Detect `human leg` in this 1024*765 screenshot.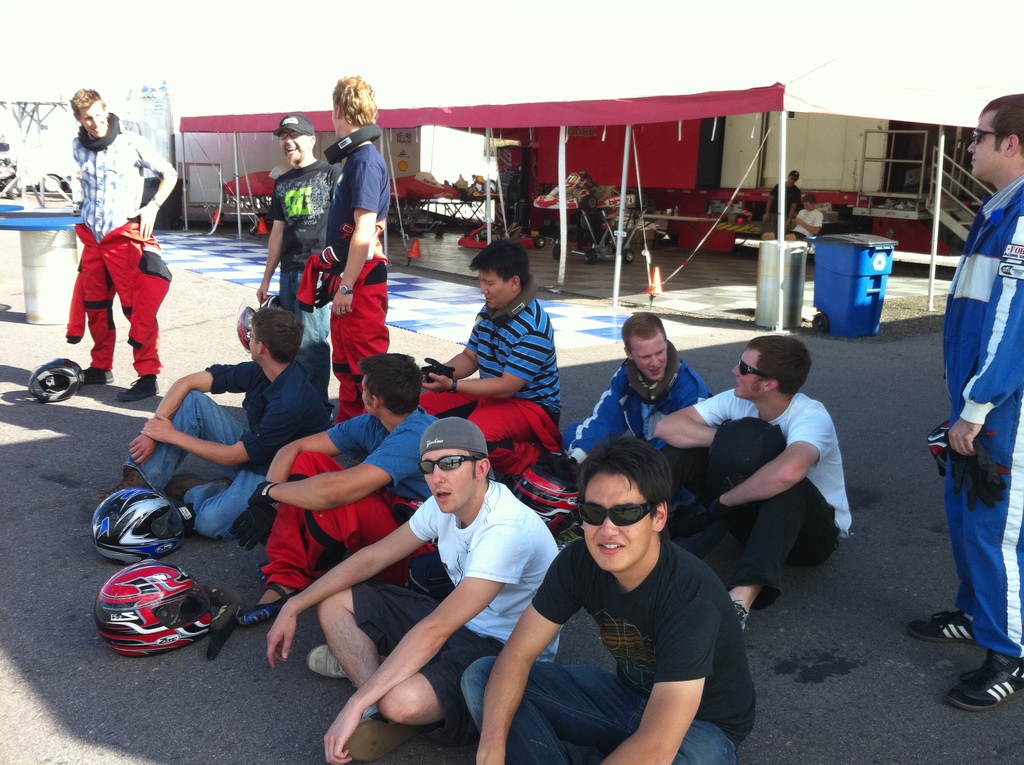
Detection: 75/238/111/385.
